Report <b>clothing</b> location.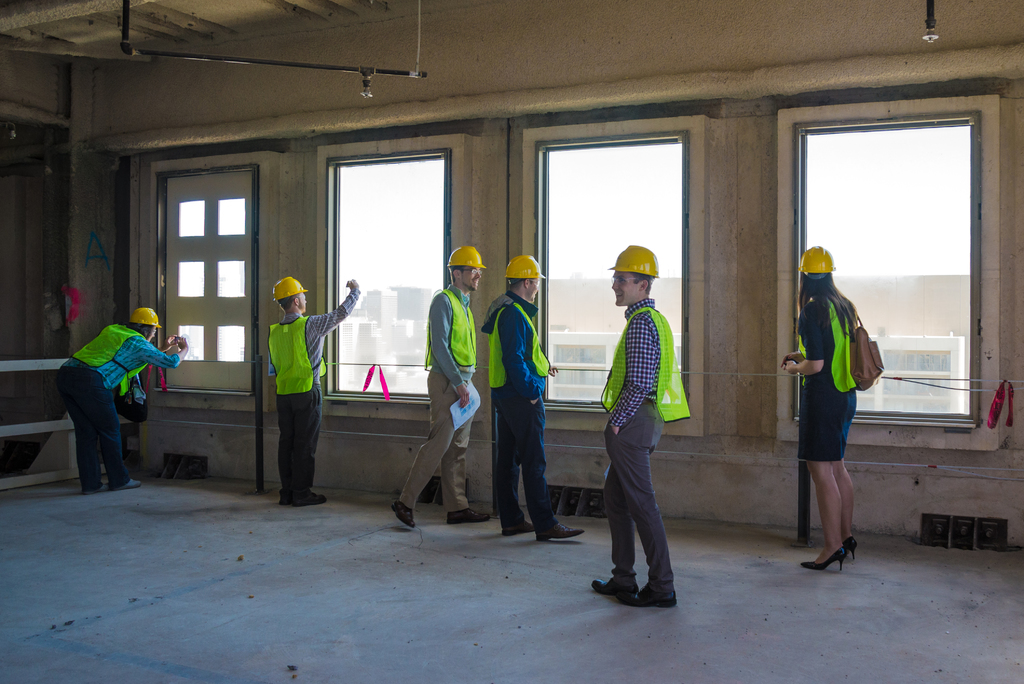
Report: 601/297/691/594.
